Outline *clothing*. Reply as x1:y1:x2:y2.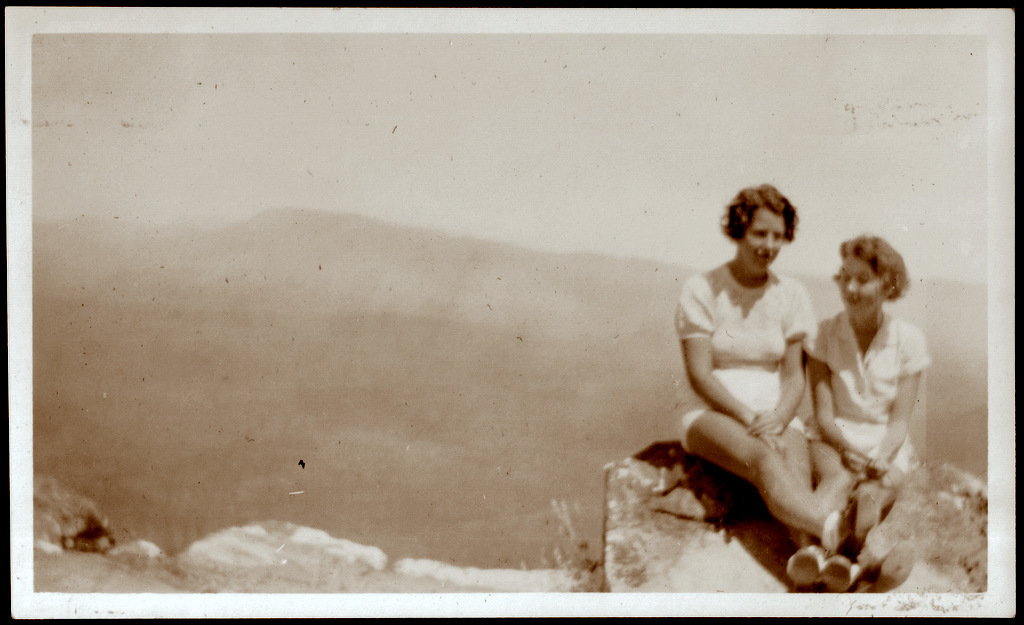
800:307:930:472.
